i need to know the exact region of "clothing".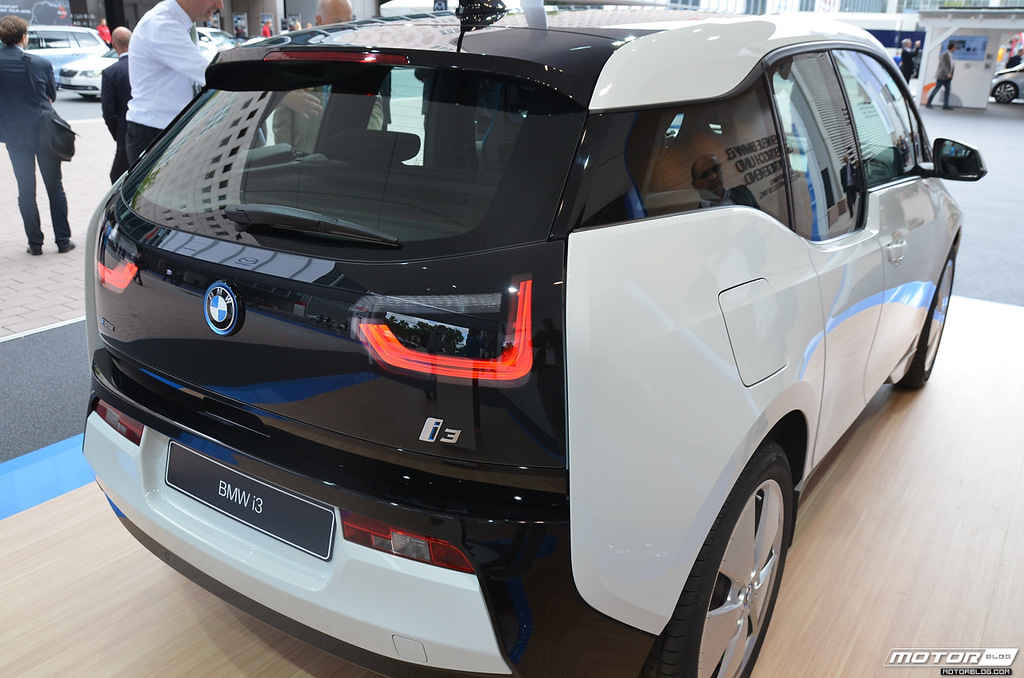
Region: locate(274, 82, 383, 161).
